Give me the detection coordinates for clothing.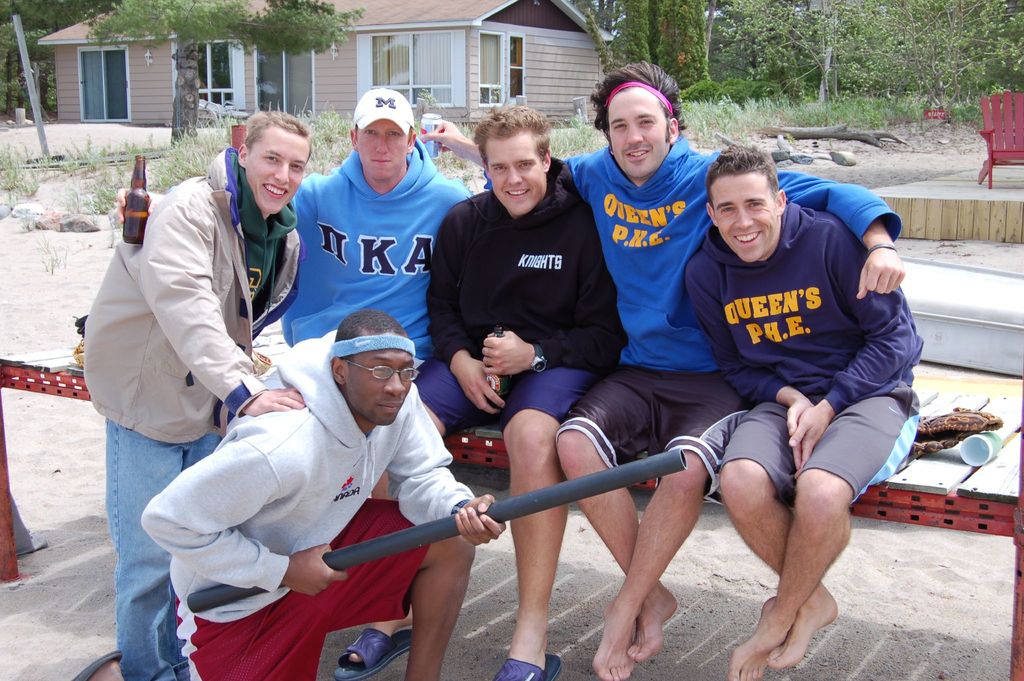
<box>655,208,924,510</box>.
